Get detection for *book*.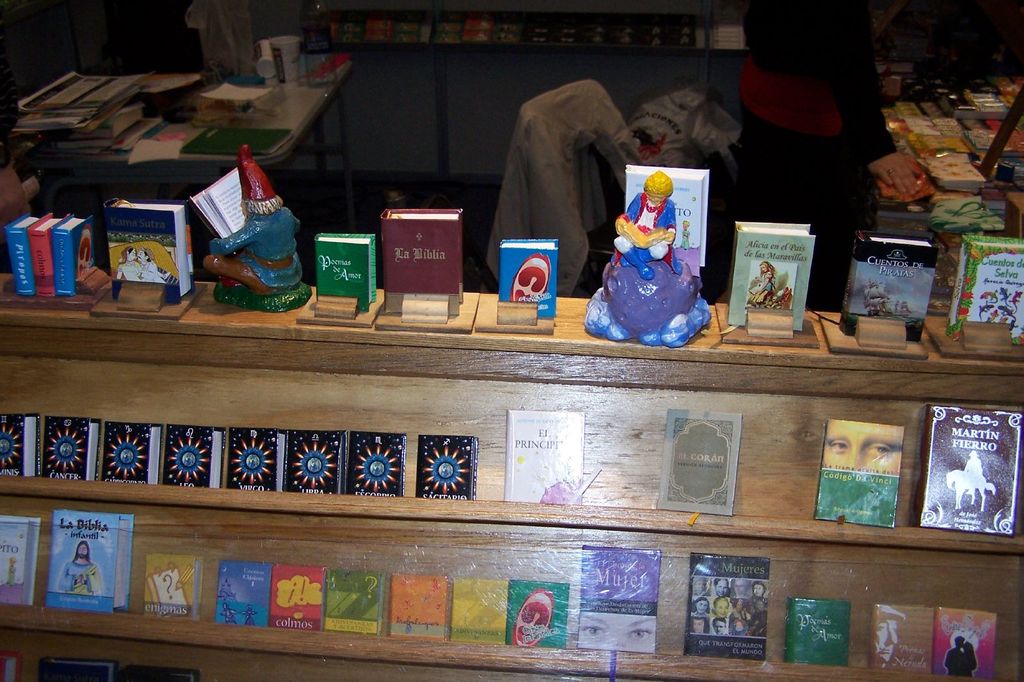
Detection: 0, 517, 41, 605.
